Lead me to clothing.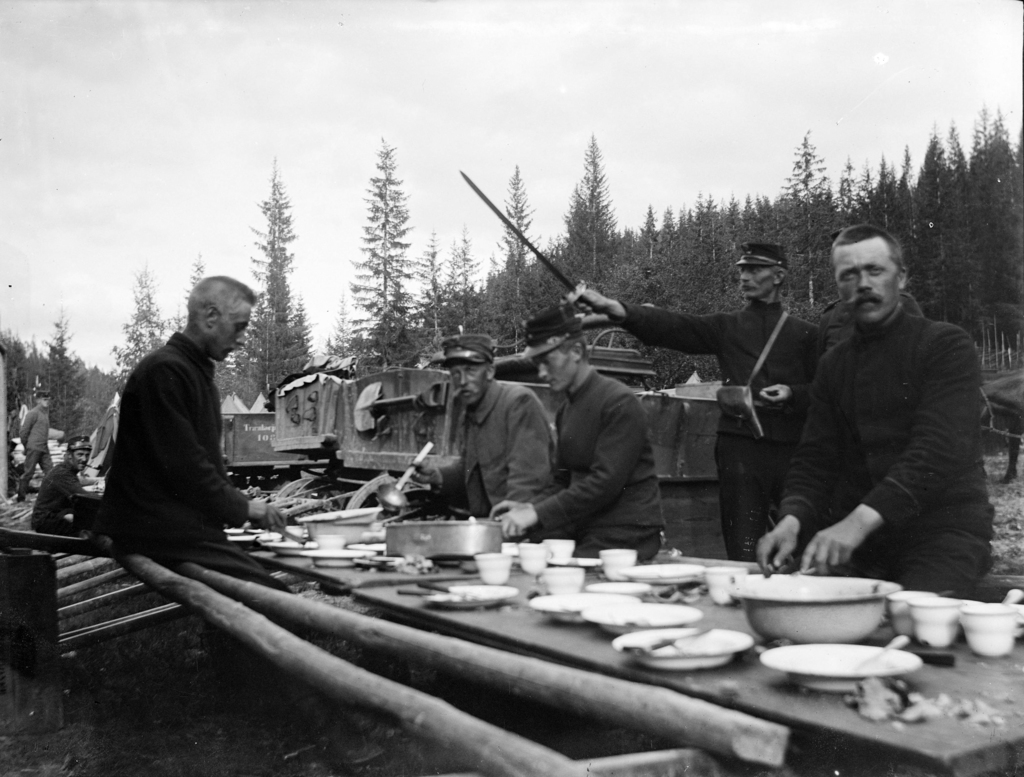
Lead to 821, 289, 922, 362.
